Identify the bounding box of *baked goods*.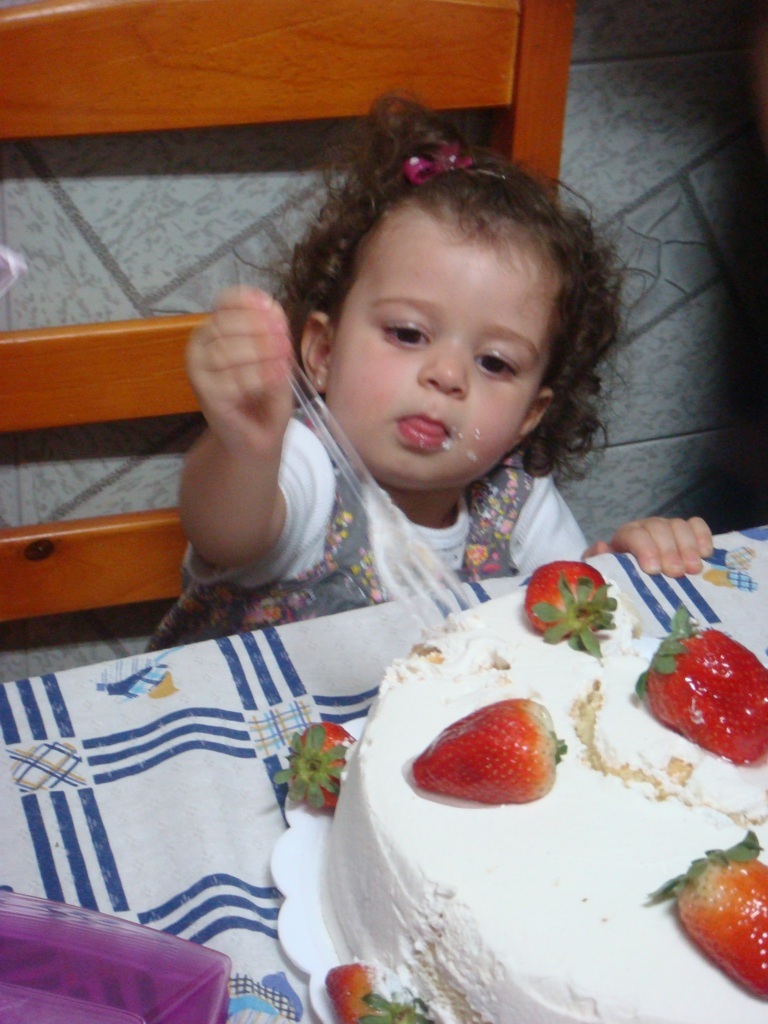
rect(281, 556, 767, 1023).
